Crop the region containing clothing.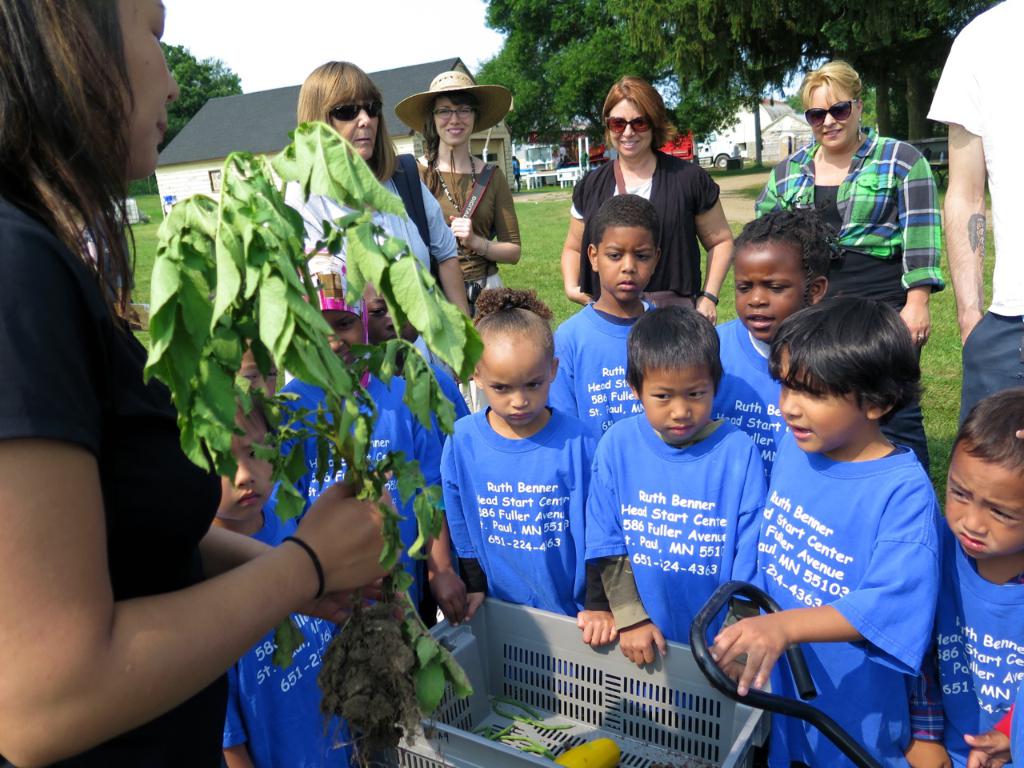
Crop region: bbox=[230, 489, 362, 767].
